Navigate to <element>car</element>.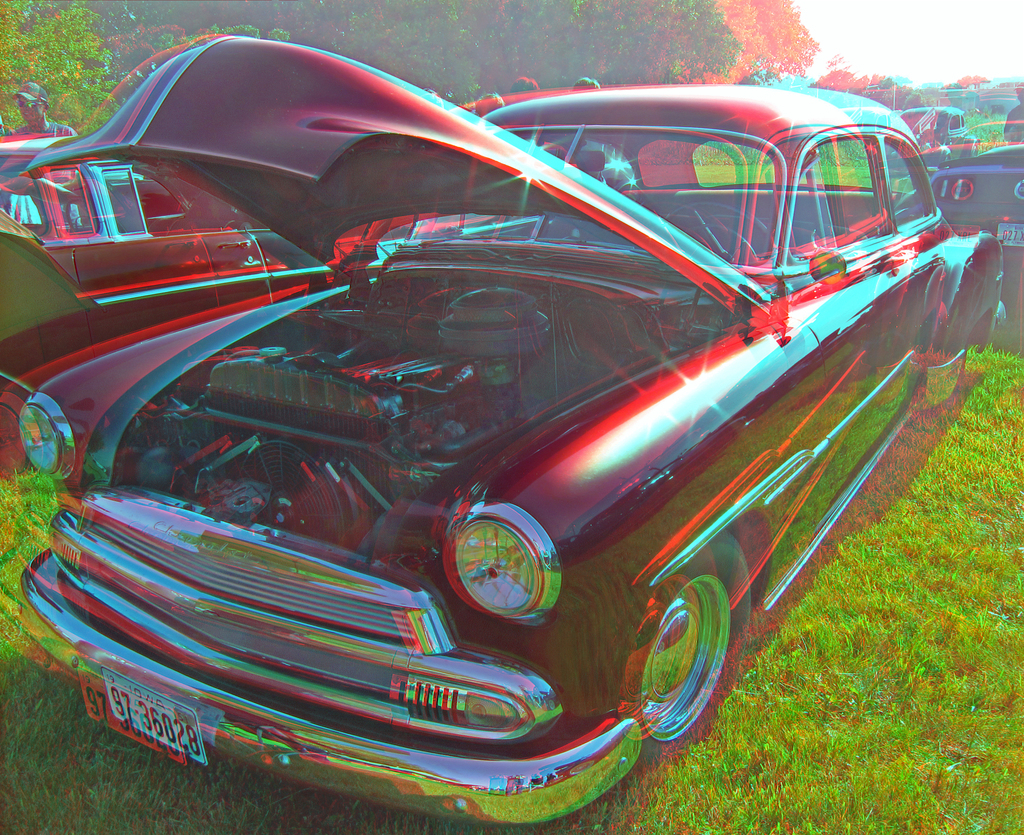
Navigation target: crop(931, 146, 1023, 287).
